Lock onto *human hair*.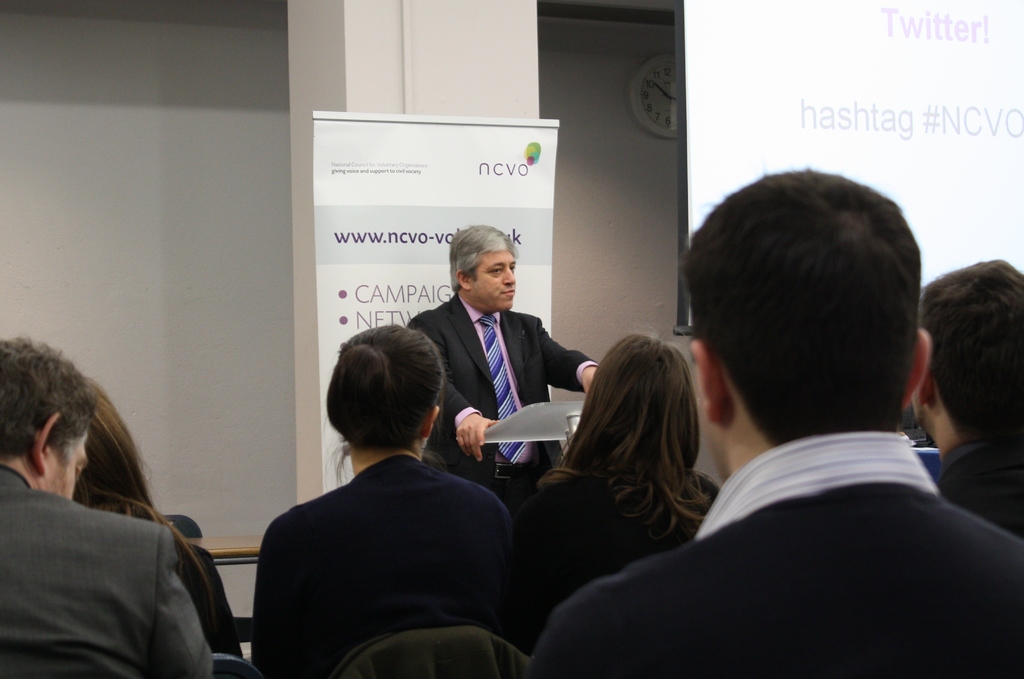
Locked: {"x1": 324, "y1": 323, "x2": 451, "y2": 486}.
